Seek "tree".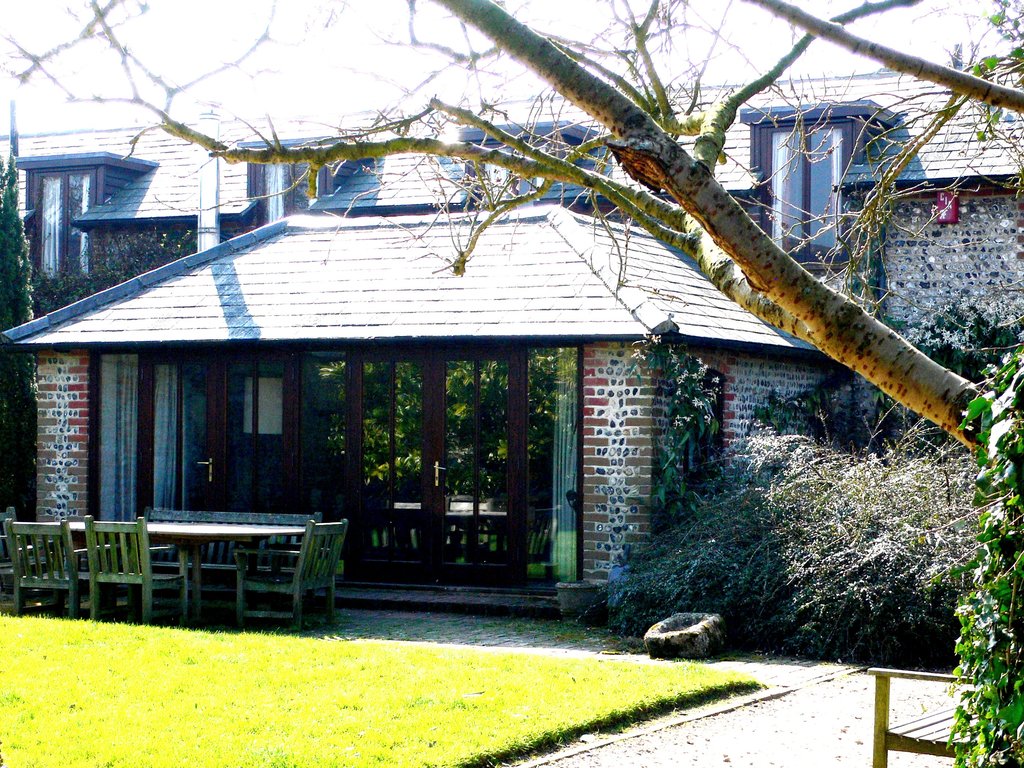
29,226,215,319.
